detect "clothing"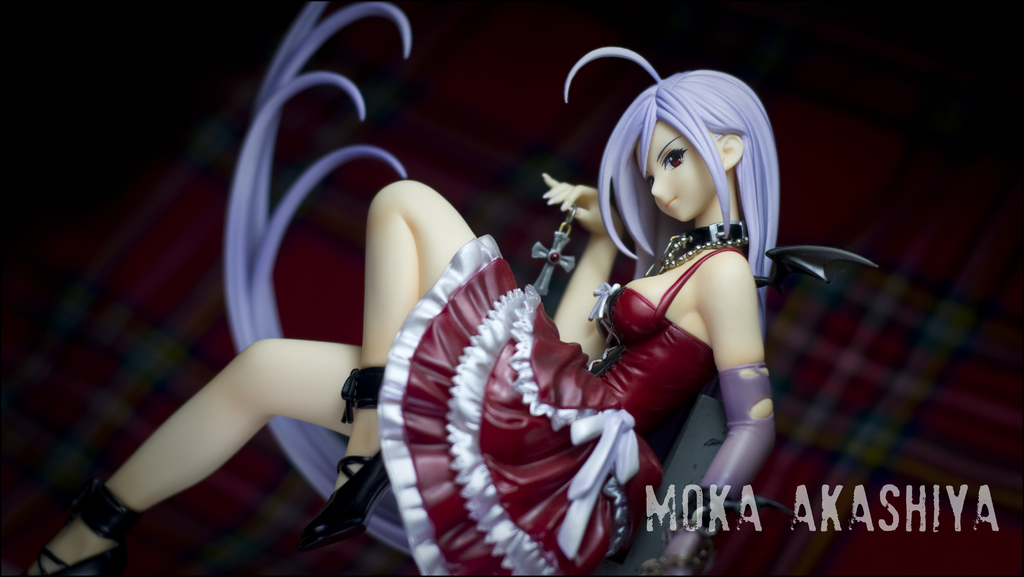
376/232/746/569
